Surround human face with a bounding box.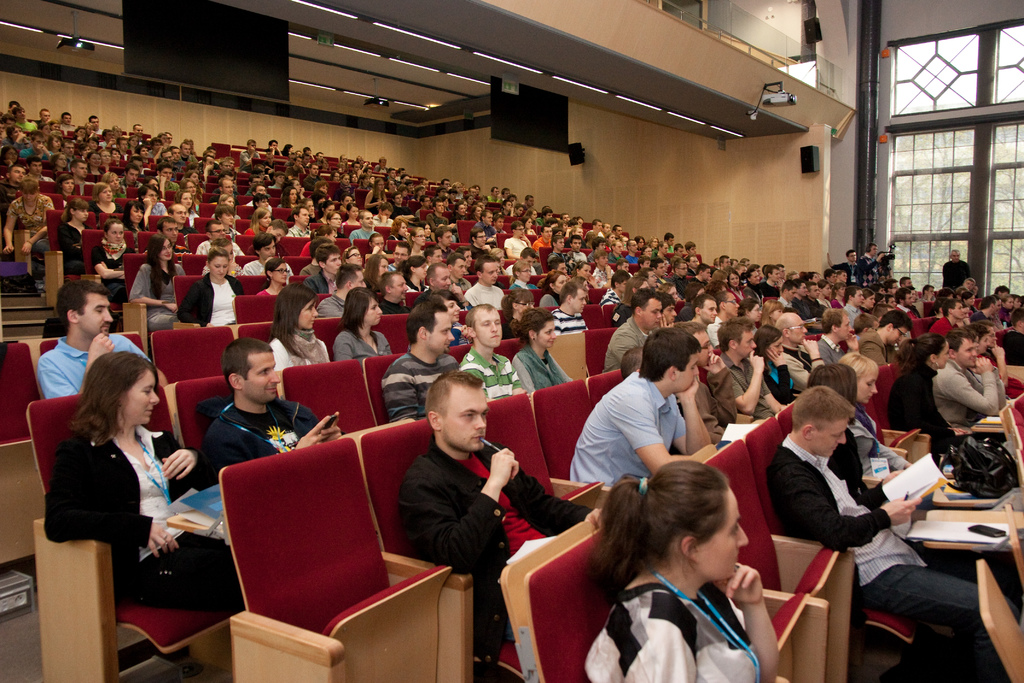
pyautogui.locateOnScreen(676, 352, 701, 393).
